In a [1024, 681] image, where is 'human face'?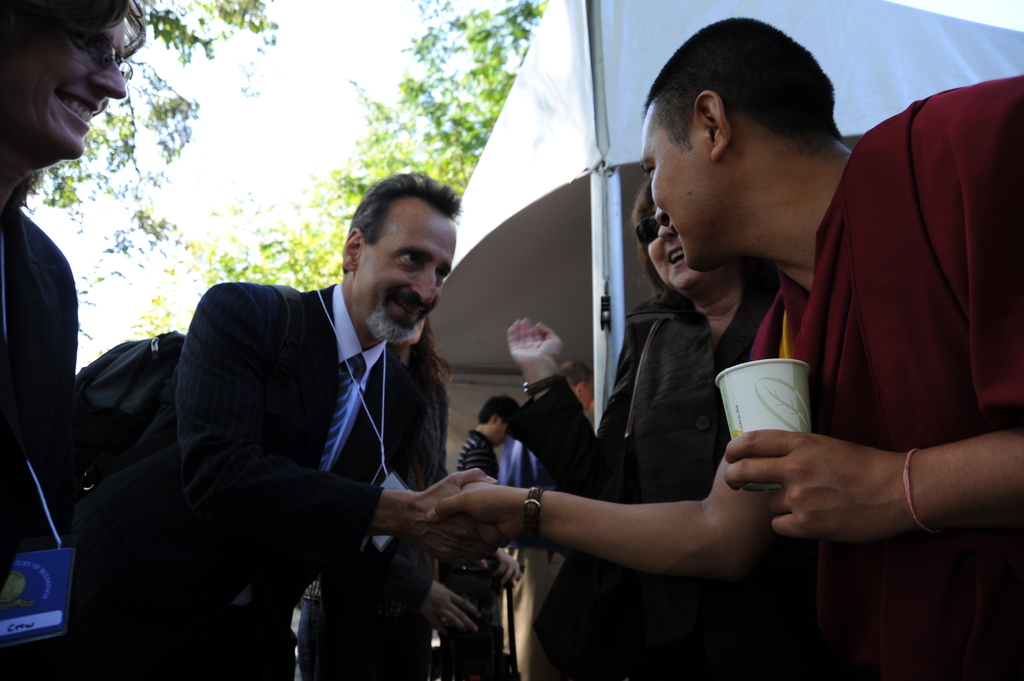
{"x1": 0, "y1": 20, "x2": 125, "y2": 162}.
